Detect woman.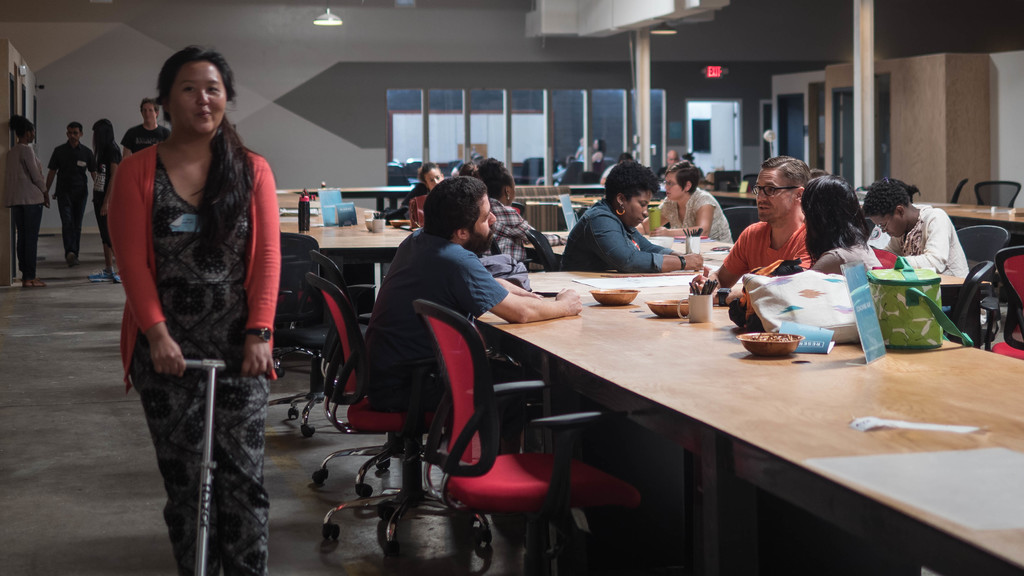
Detected at [left=395, top=157, right=454, bottom=214].
